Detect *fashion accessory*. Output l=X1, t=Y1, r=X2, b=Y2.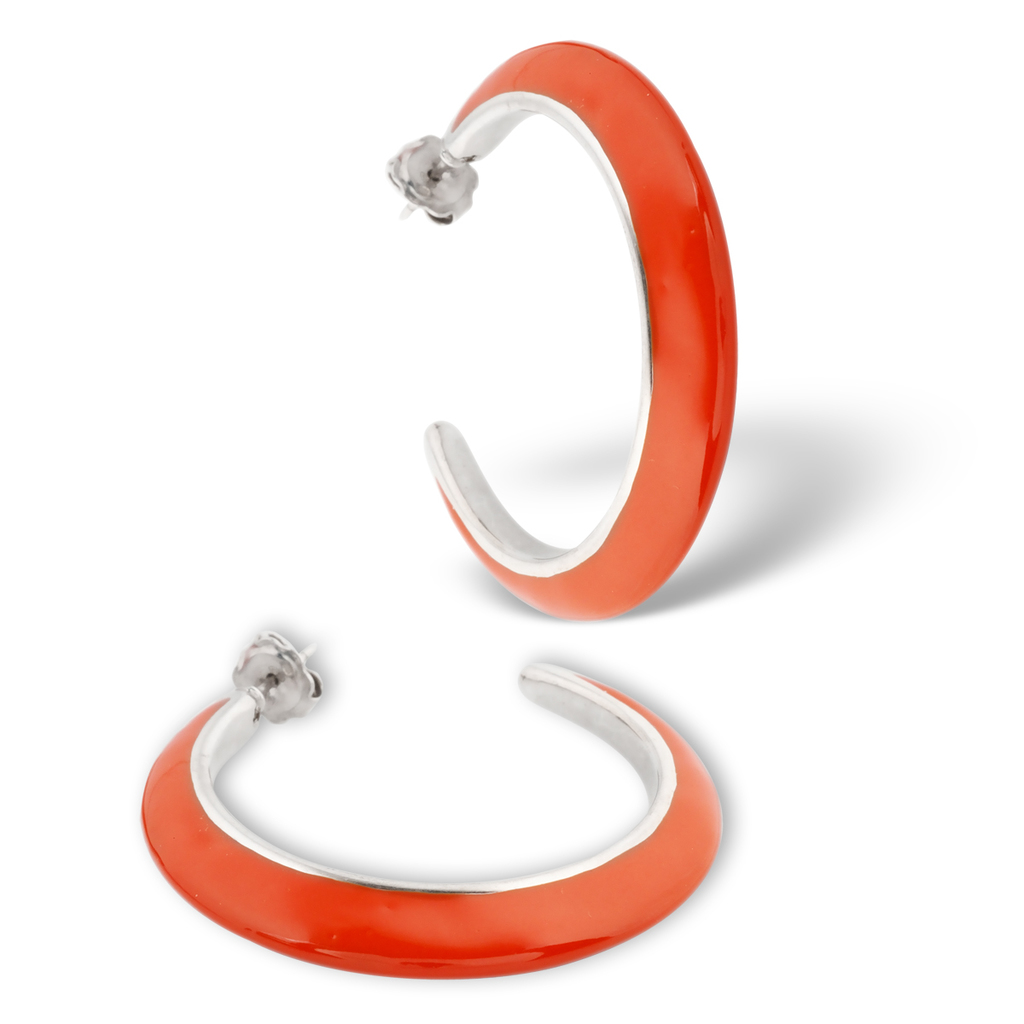
l=143, t=630, r=736, b=989.
